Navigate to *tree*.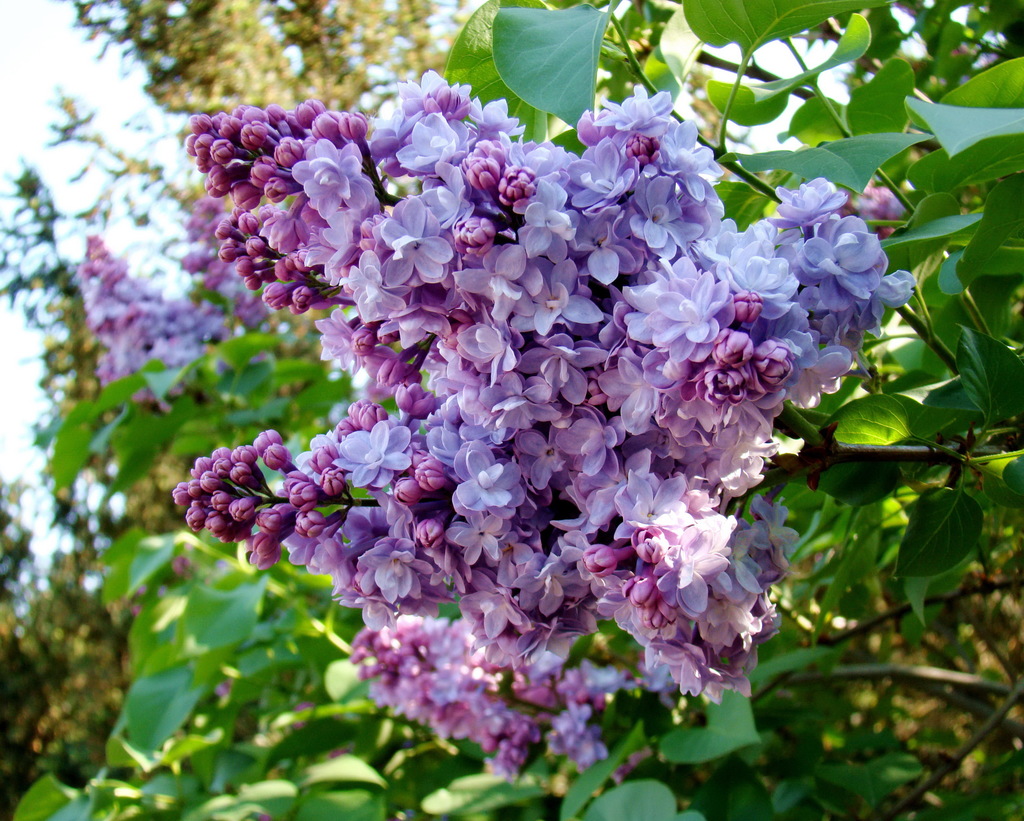
Navigation target: x1=0, y1=138, x2=282, y2=813.
